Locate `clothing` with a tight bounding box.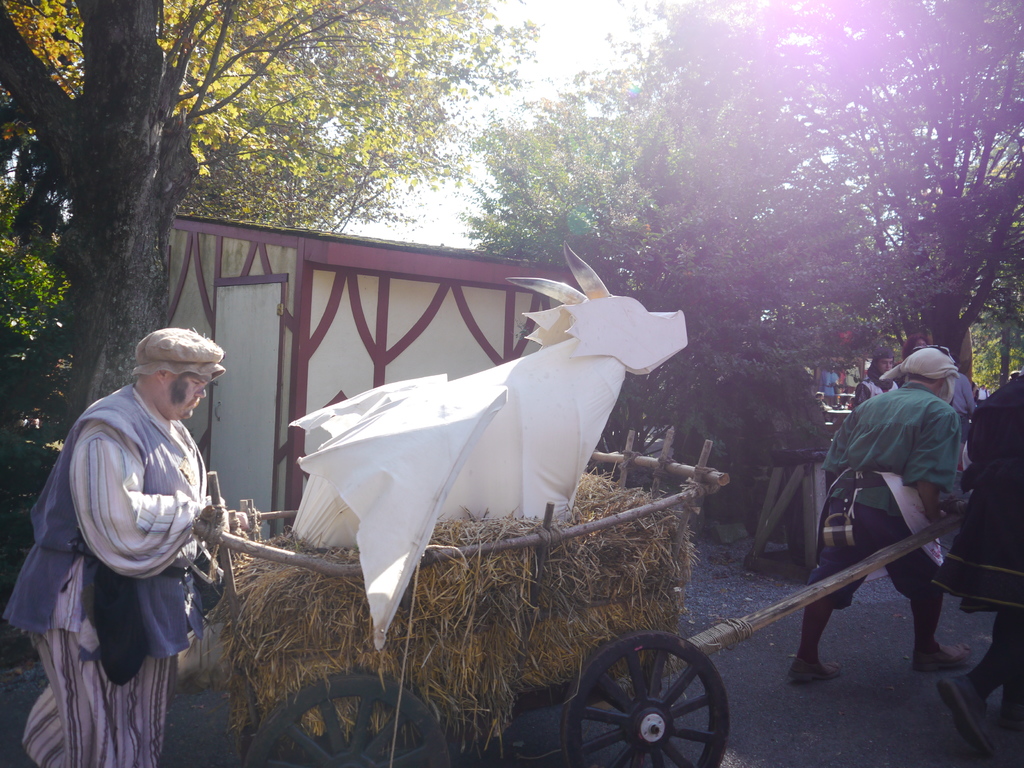
box=[947, 372, 972, 467].
